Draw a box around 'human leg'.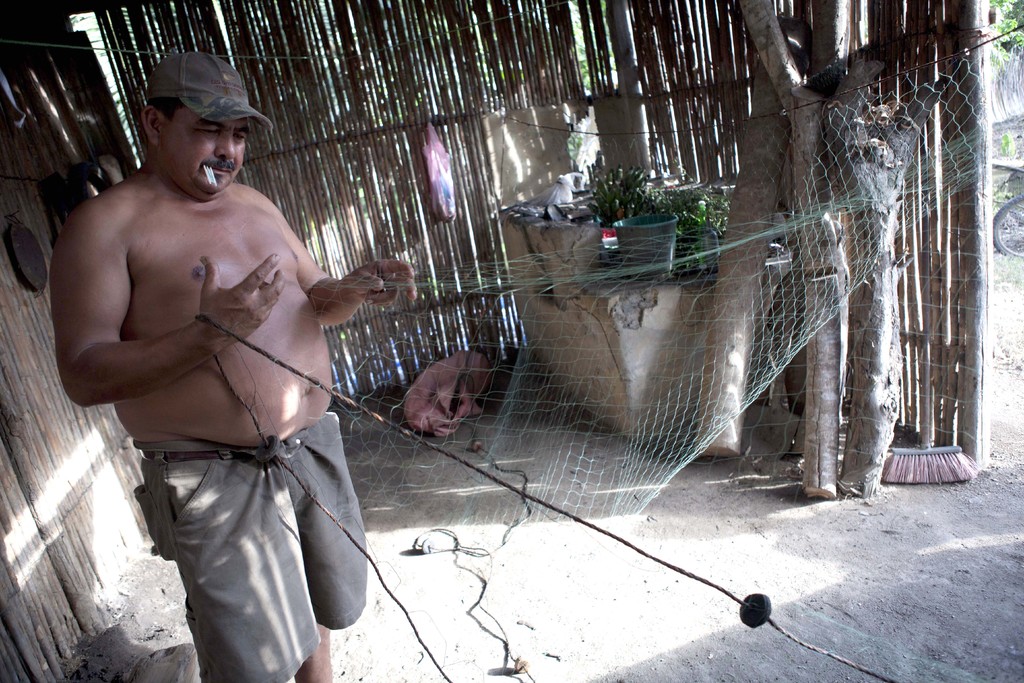
282, 411, 364, 682.
